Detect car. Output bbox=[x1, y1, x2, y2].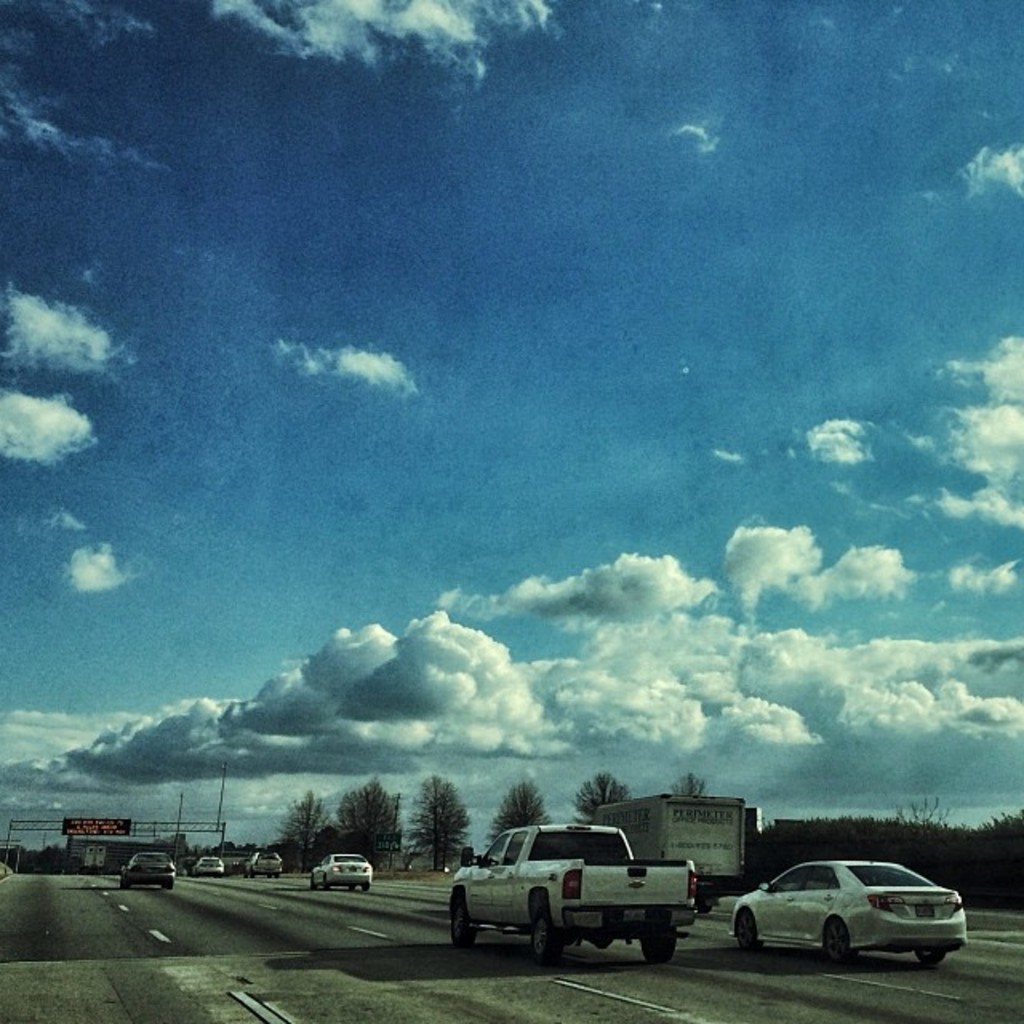
bbox=[243, 853, 285, 872].
